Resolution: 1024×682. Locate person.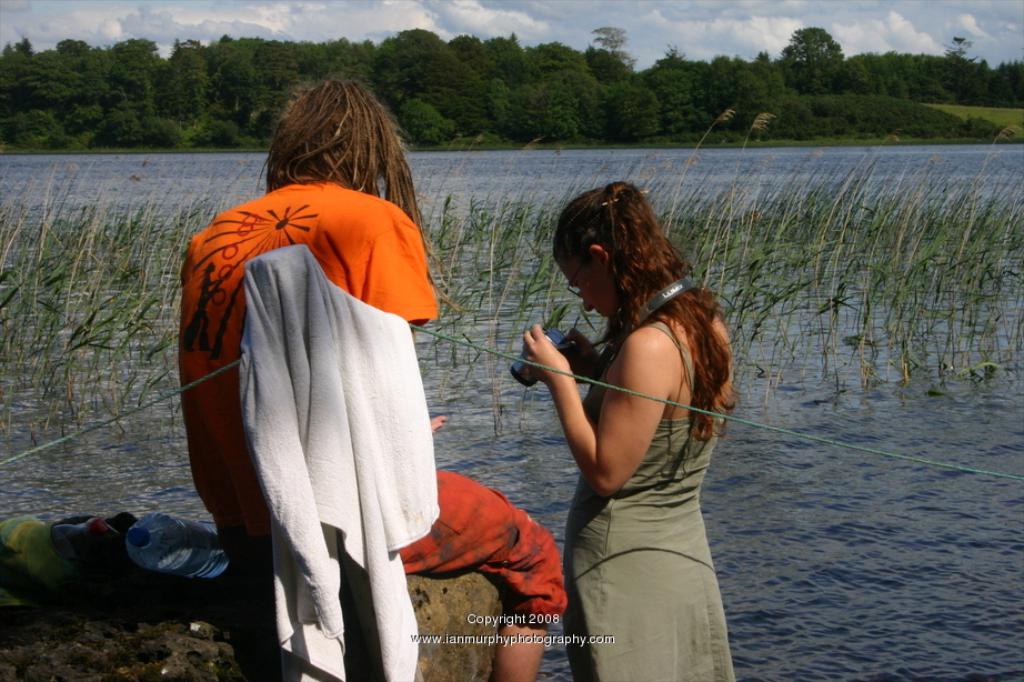
178, 72, 581, 681.
